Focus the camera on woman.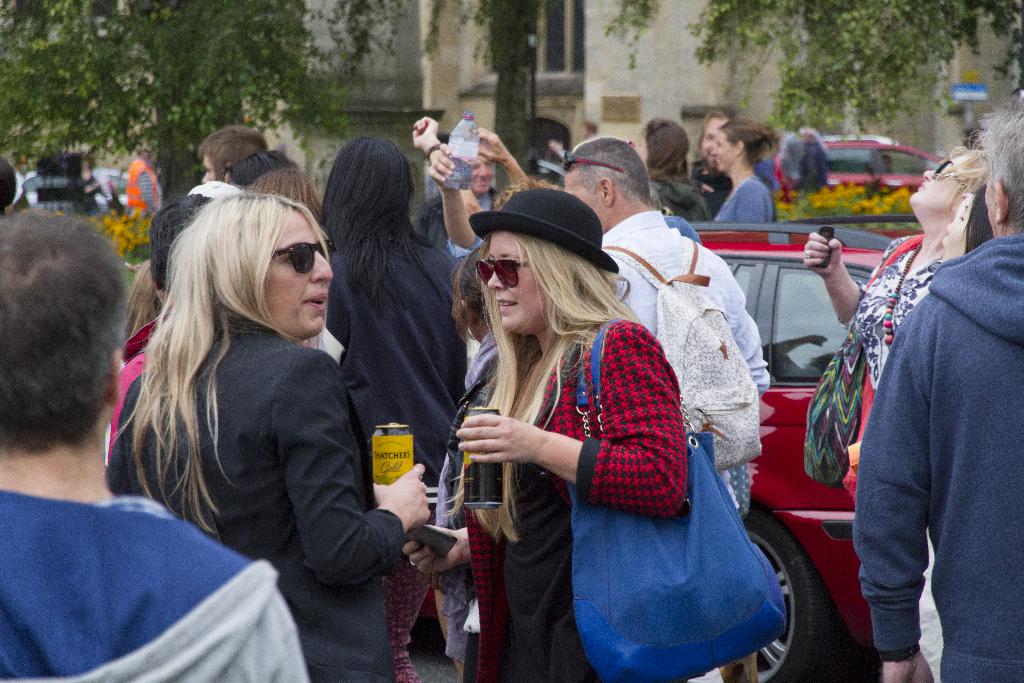
Focus region: [105, 186, 429, 682].
